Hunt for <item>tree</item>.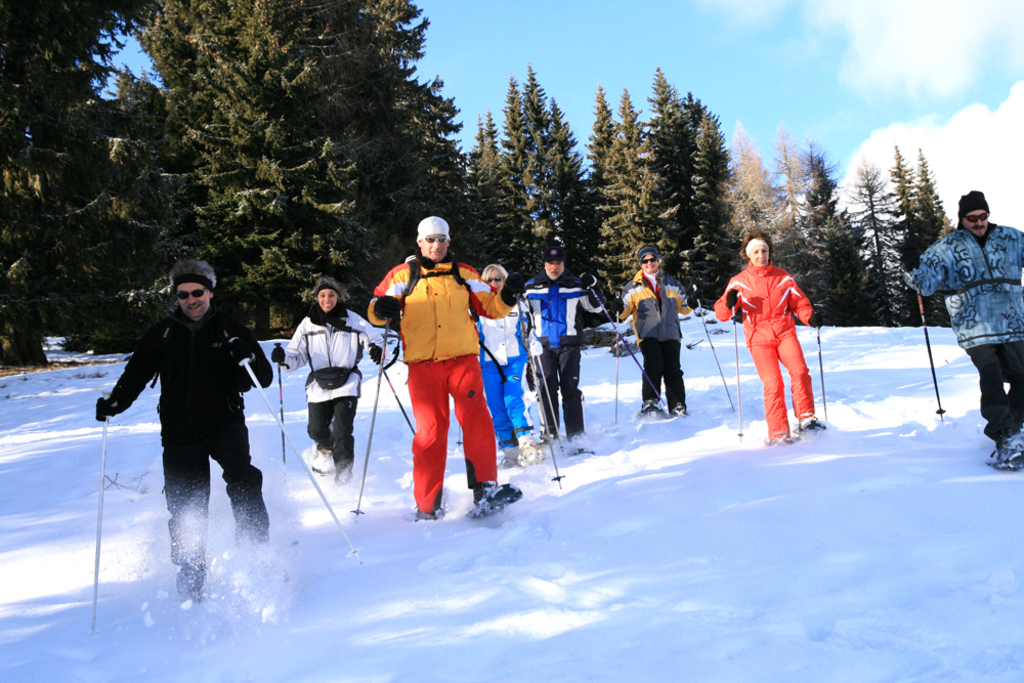
Hunted down at left=597, top=93, right=672, bottom=312.
